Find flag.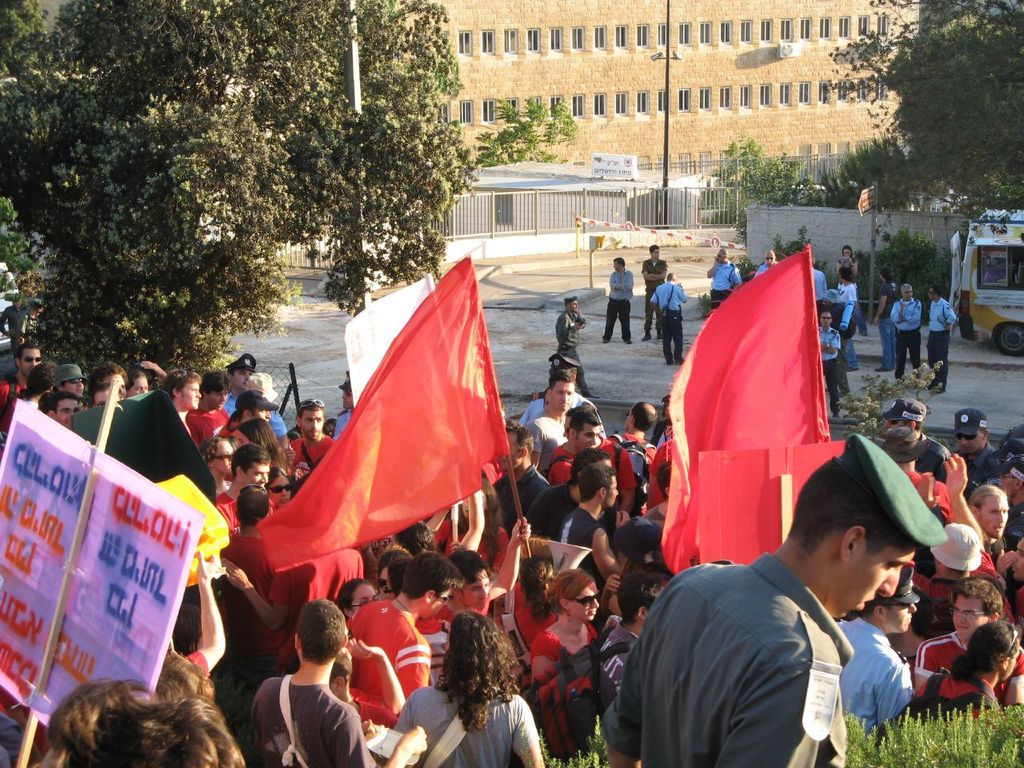
detection(654, 242, 838, 568).
